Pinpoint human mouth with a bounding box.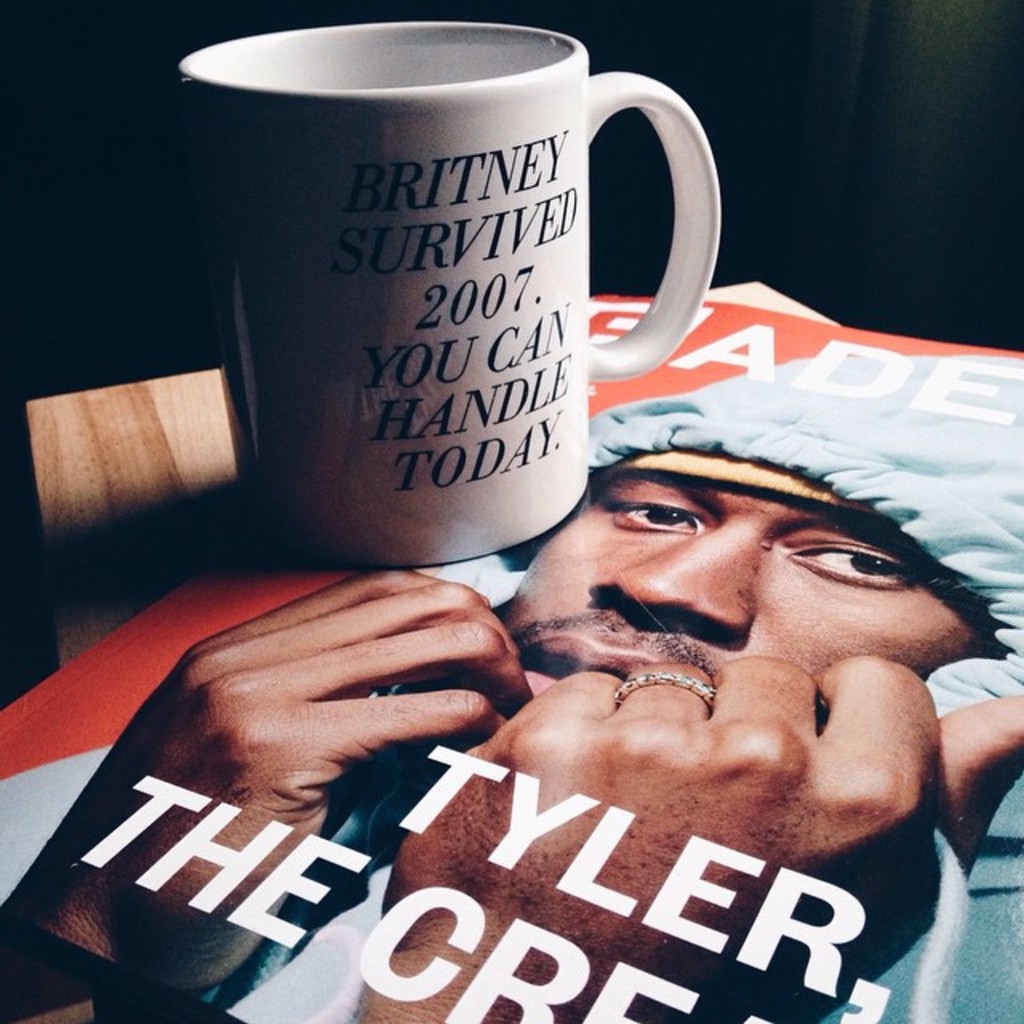
<region>517, 630, 651, 696</region>.
